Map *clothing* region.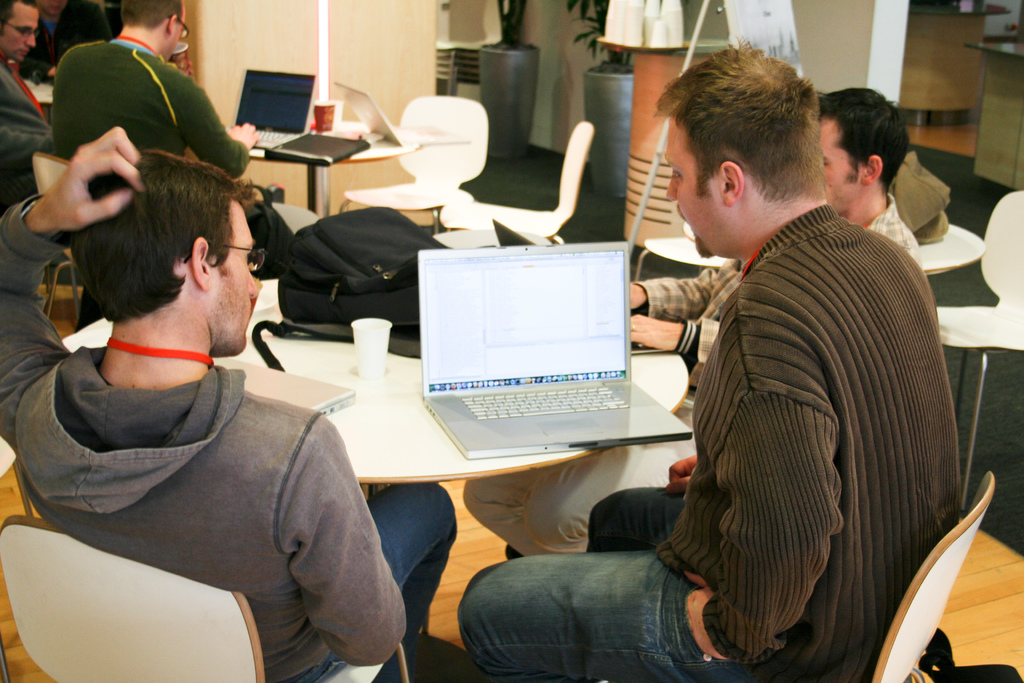
Mapped to <region>633, 193, 918, 383</region>.
